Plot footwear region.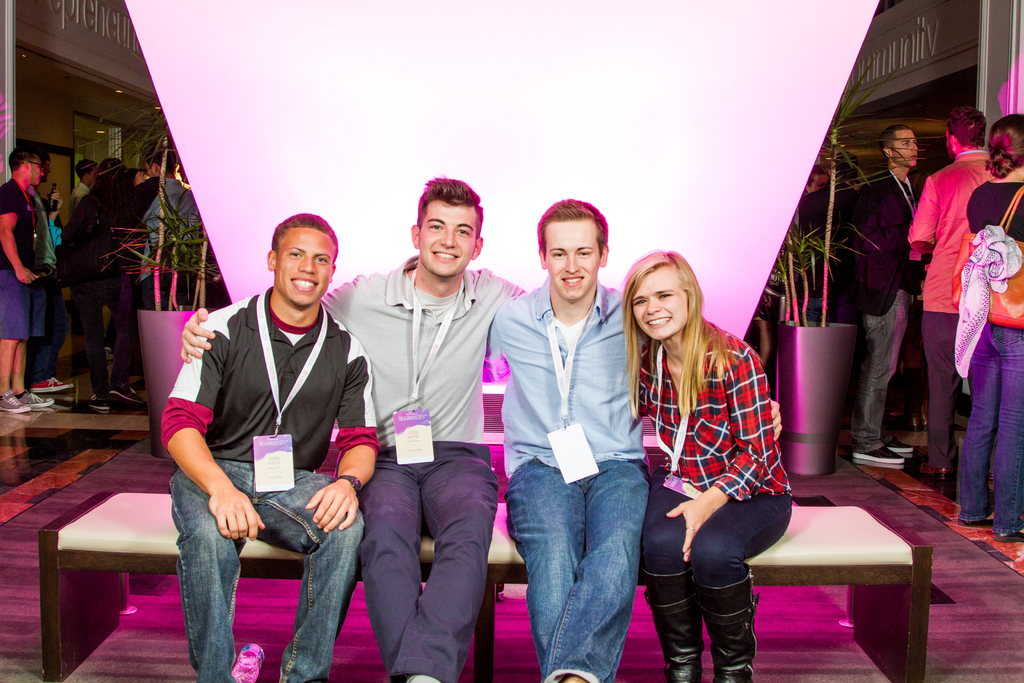
Plotted at rect(882, 442, 912, 457).
